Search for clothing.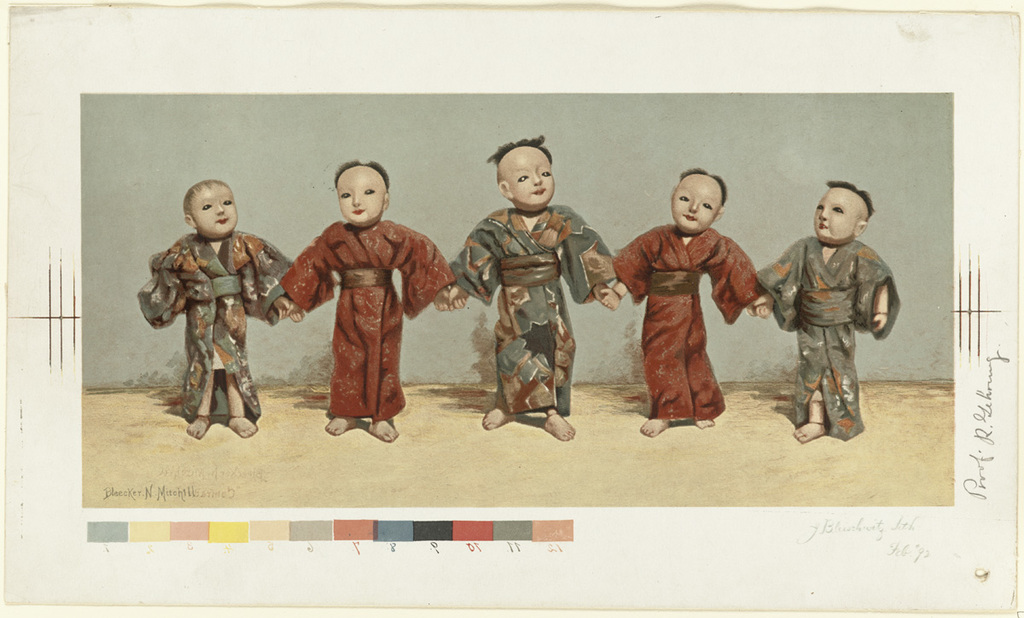
Found at crop(609, 223, 761, 418).
